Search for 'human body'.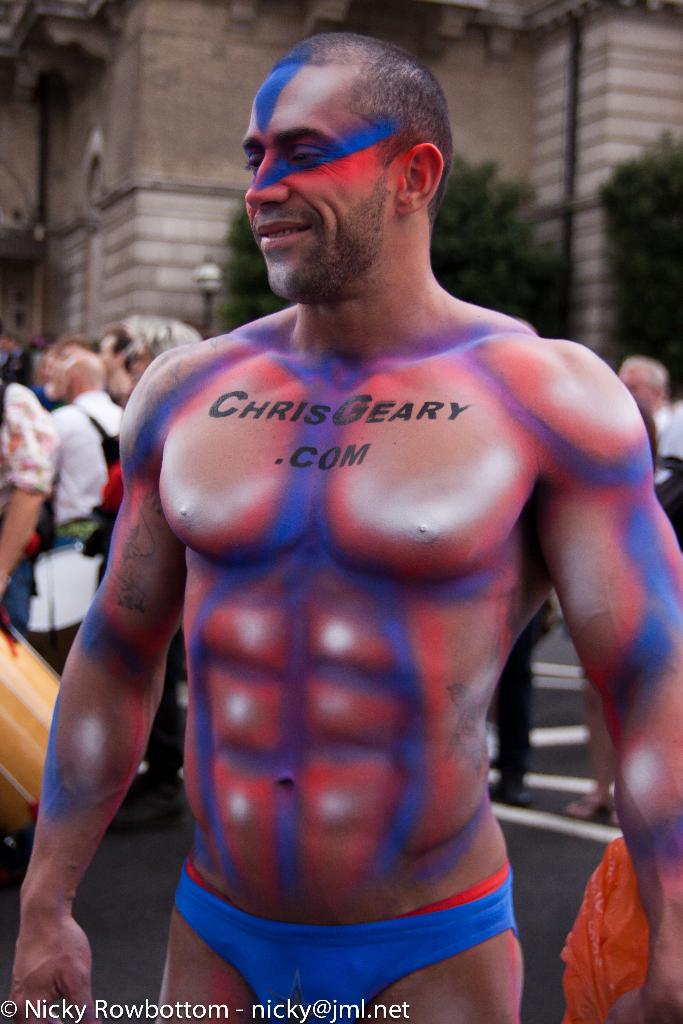
Found at Rect(3, 30, 680, 1021).
